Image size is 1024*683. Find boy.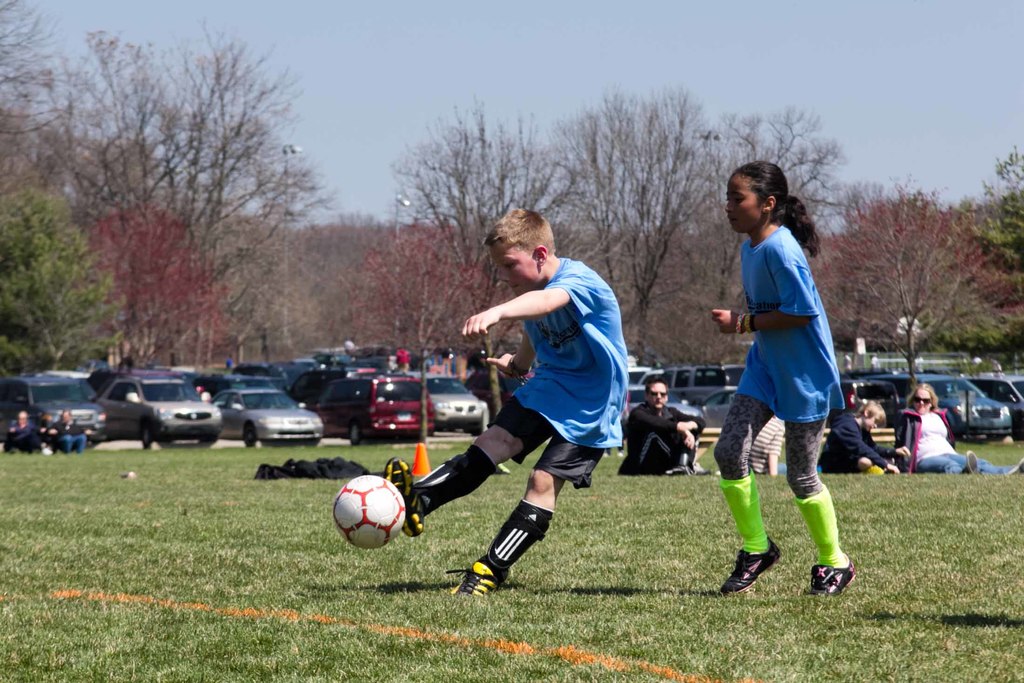
(372, 210, 633, 595).
